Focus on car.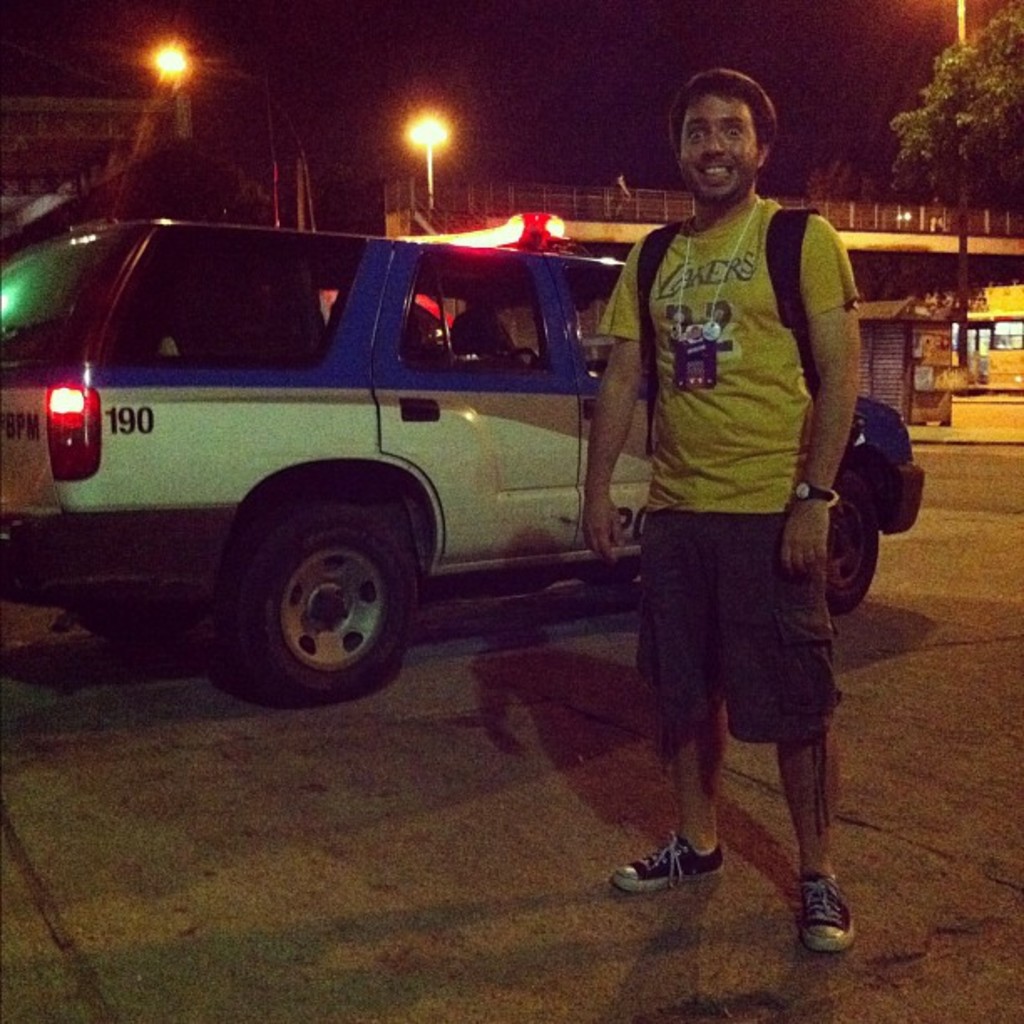
Focused at (x1=0, y1=212, x2=927, y2=711).
